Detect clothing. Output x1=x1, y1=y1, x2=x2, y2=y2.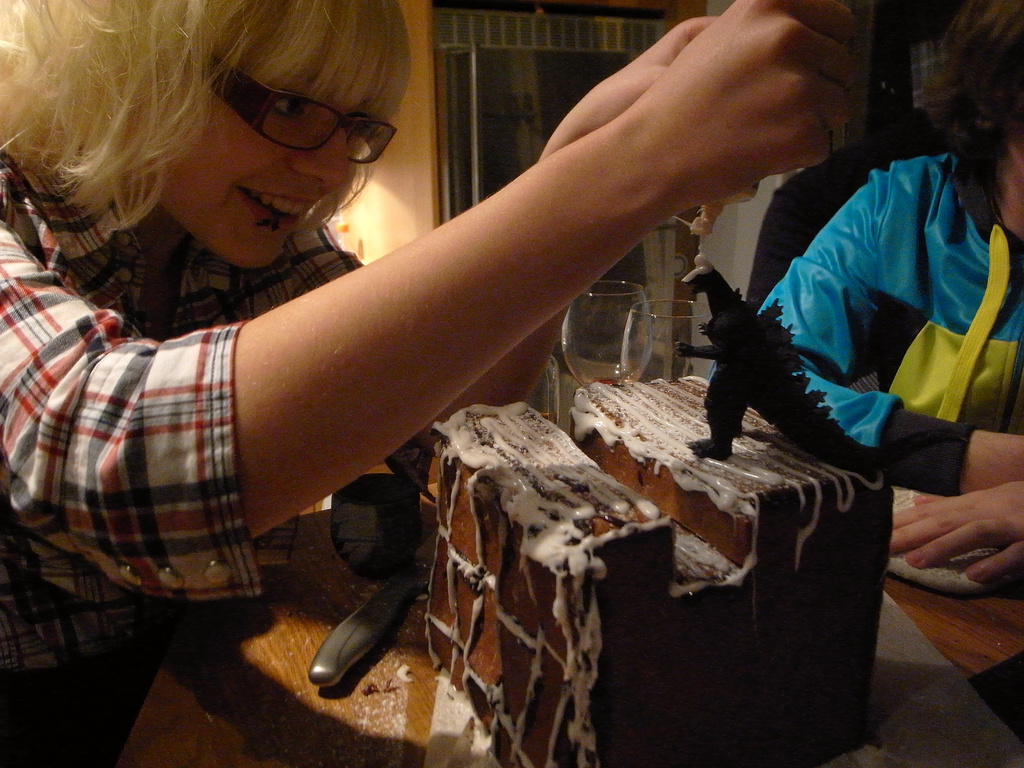
x1=0, y1=135, x2=360, y2=678.
